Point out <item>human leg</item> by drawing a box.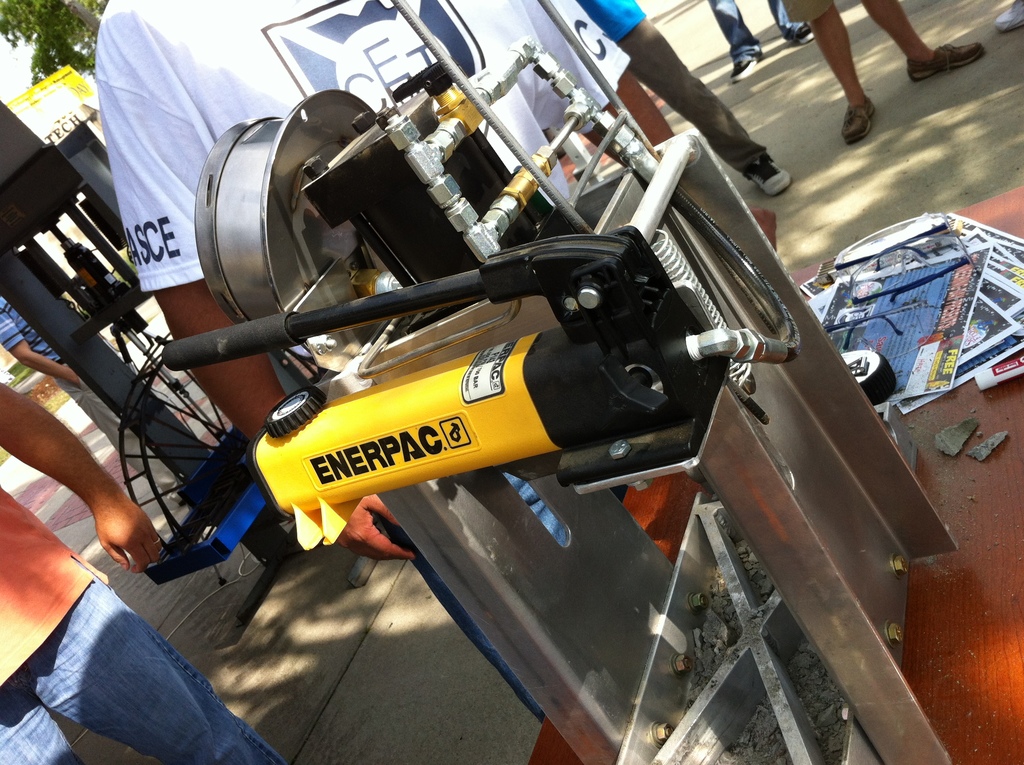
<region>709, 1, 759, 70</region>.
